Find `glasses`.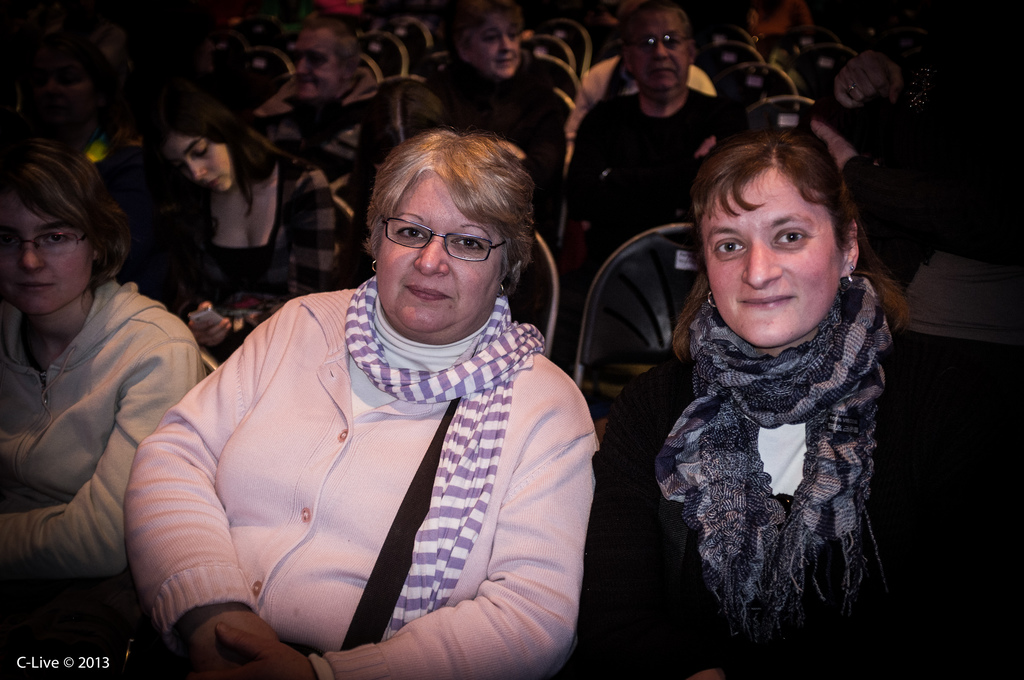
crop(383, 218, 512, 261).
